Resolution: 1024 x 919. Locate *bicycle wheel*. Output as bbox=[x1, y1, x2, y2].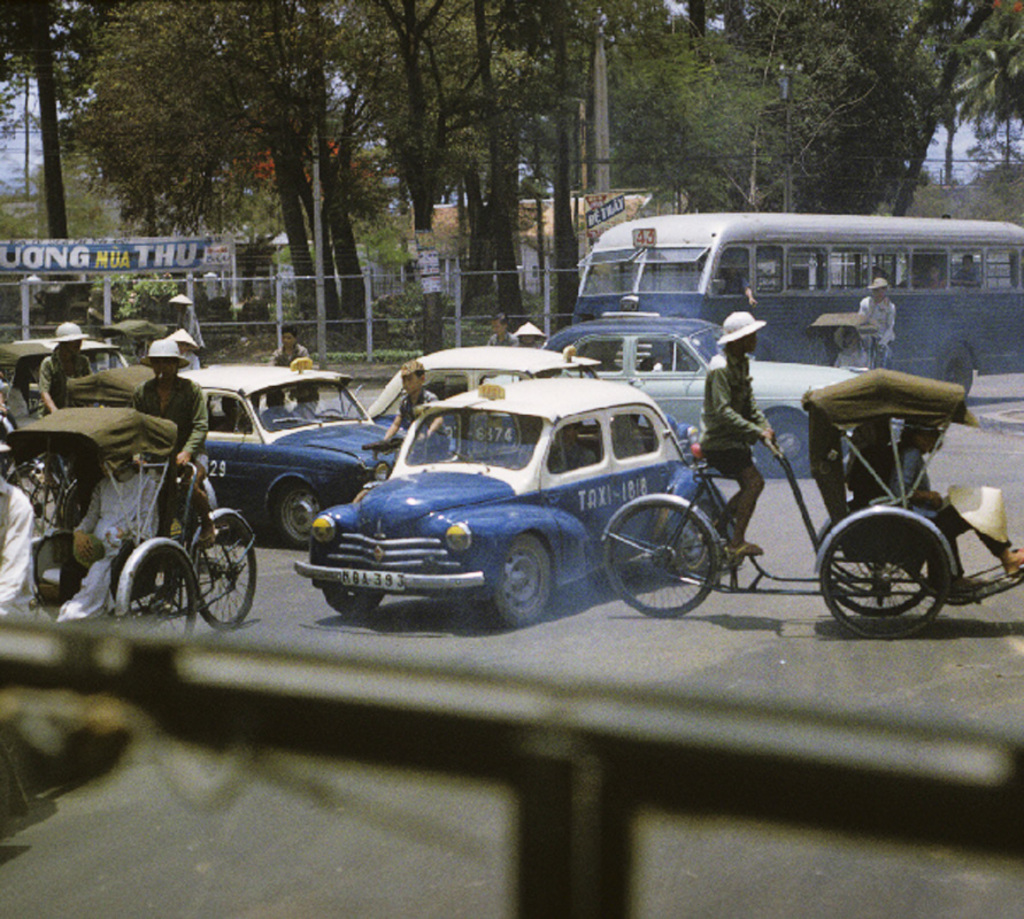
bbox=[125, 541, 199, 644].
